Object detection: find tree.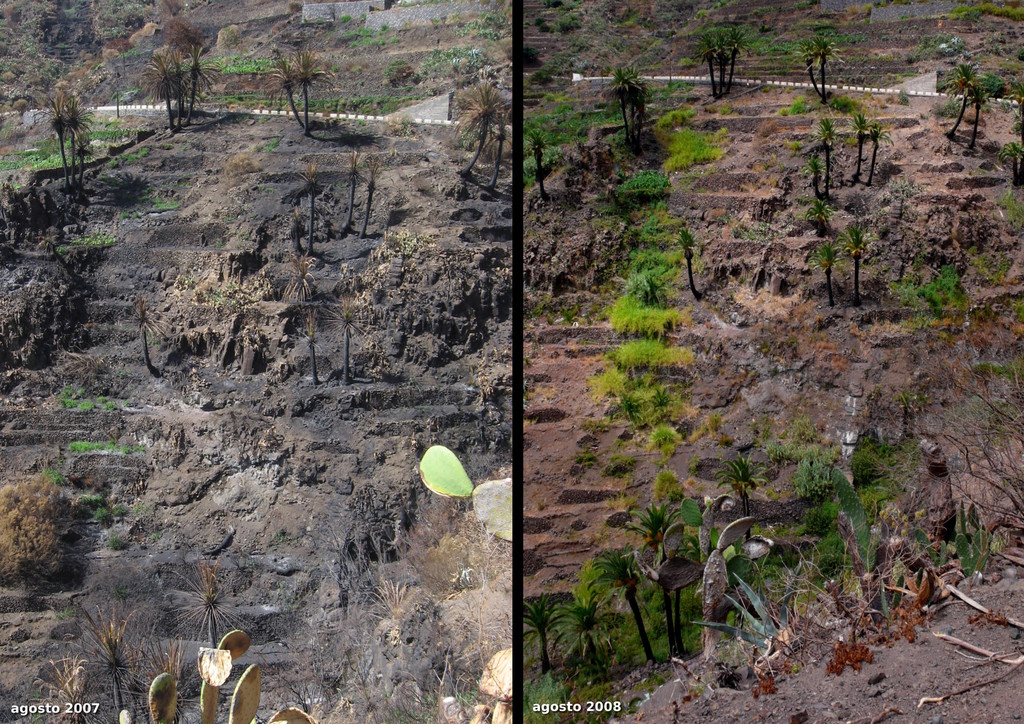
x1=845, y1=223, x2=881, y2=298.
